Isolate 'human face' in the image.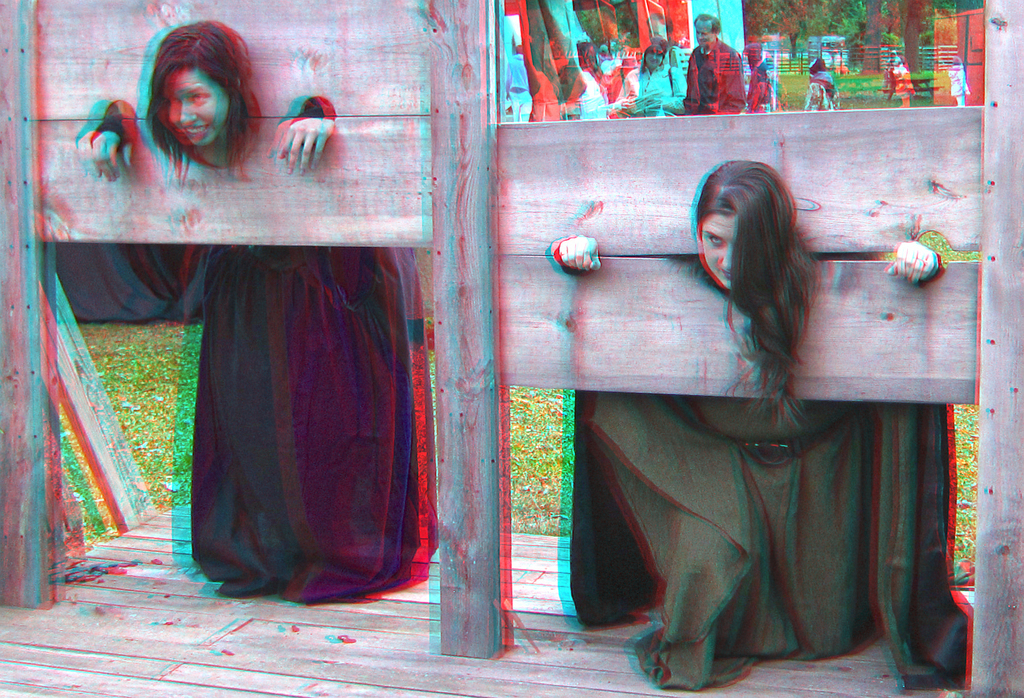
Isolated region: (703,212,738,292).
